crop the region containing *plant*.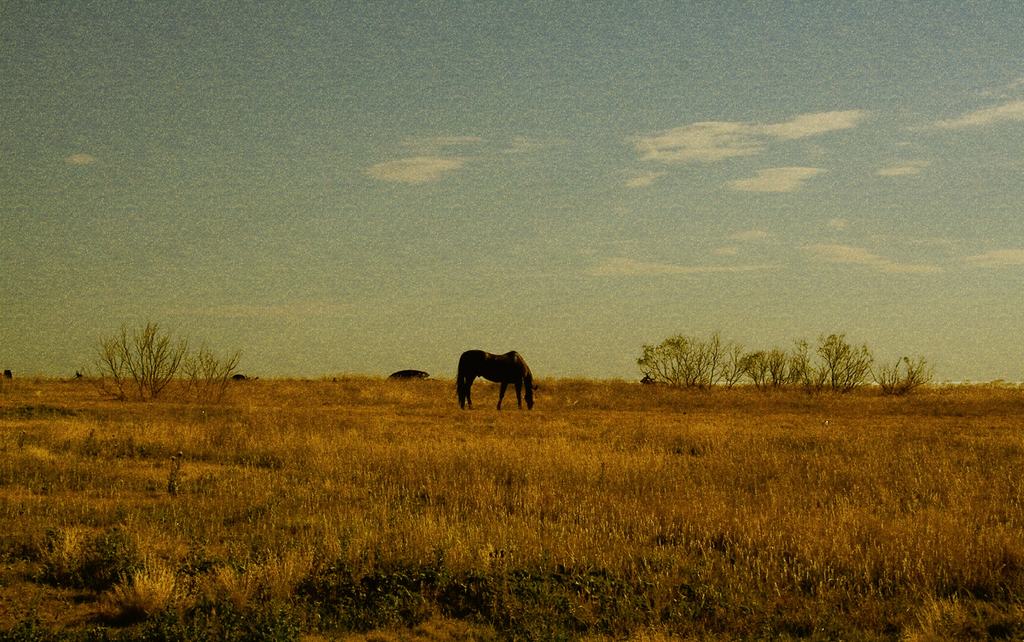
Crop region: (84, 309, 203, 415).
